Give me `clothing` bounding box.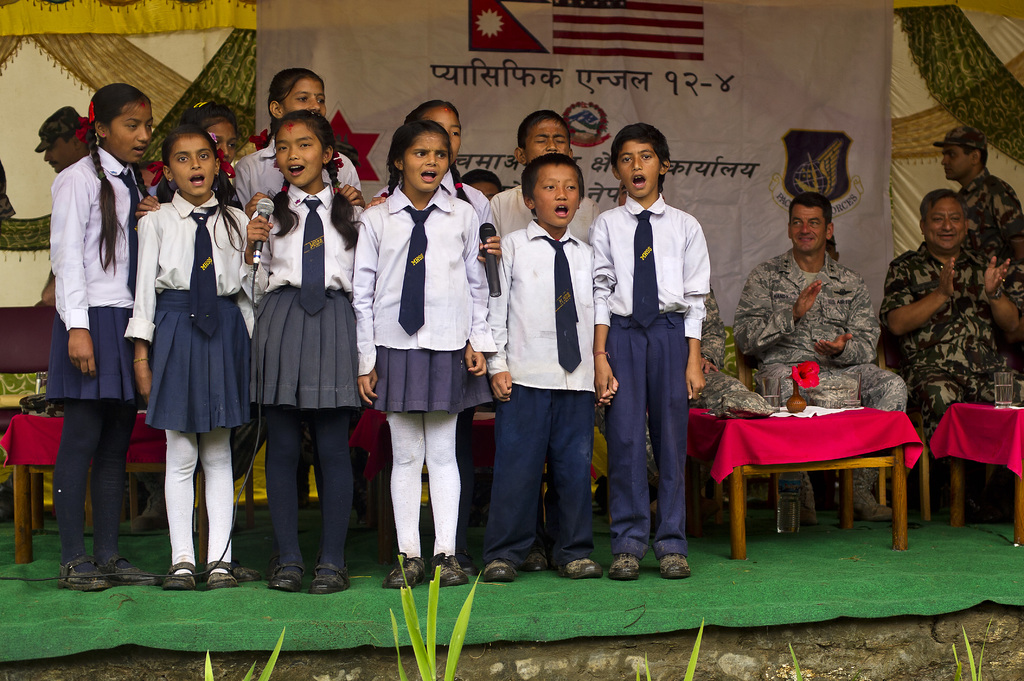
<bbox>589, 196, 710, 557</bbox>.
